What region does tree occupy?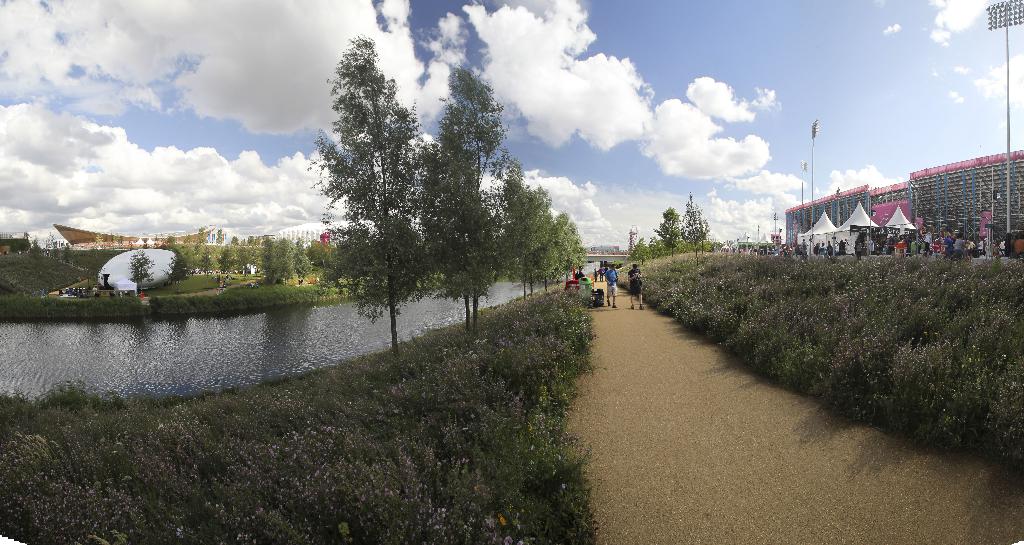
crop(551, 209, 588, 290).
